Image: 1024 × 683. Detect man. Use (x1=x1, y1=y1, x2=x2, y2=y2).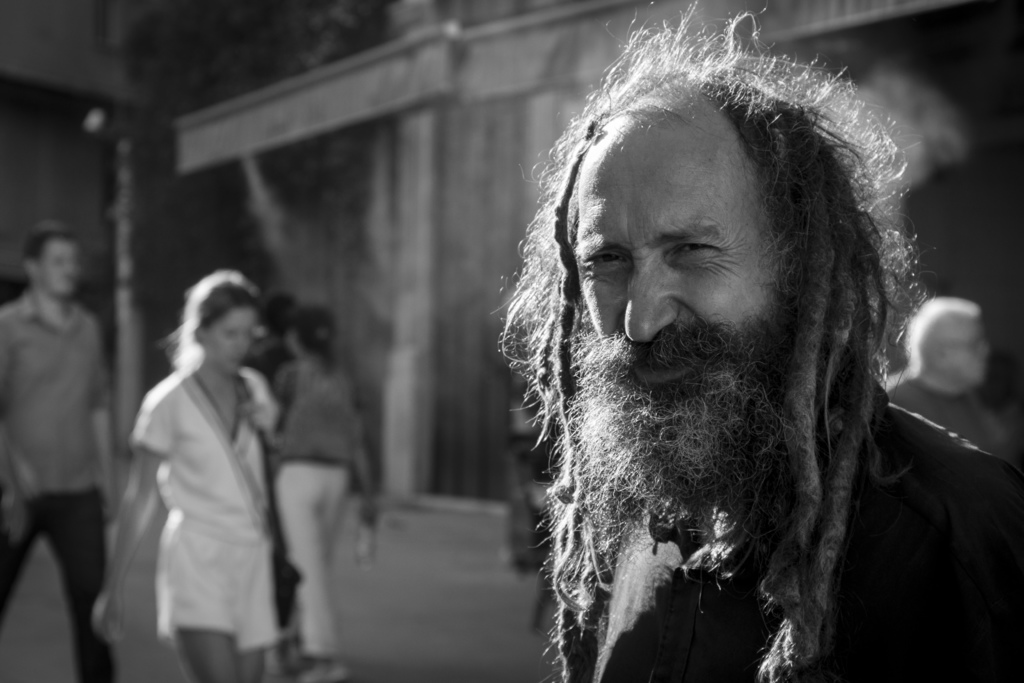
(x1=0, y1=220, x2=120, y2=682).
